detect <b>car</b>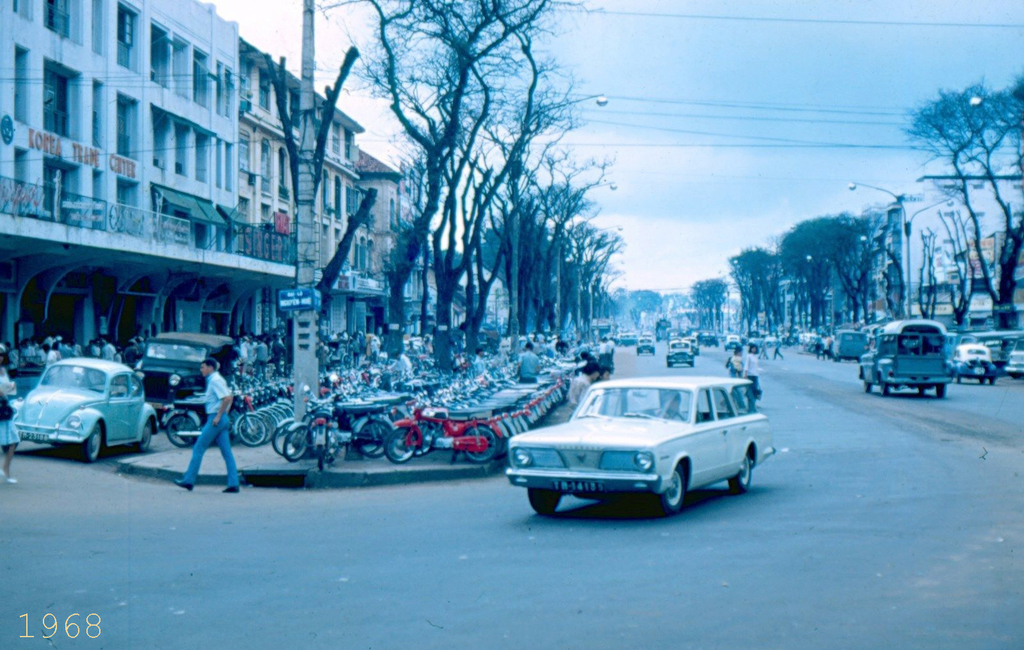
134:334:240:414
